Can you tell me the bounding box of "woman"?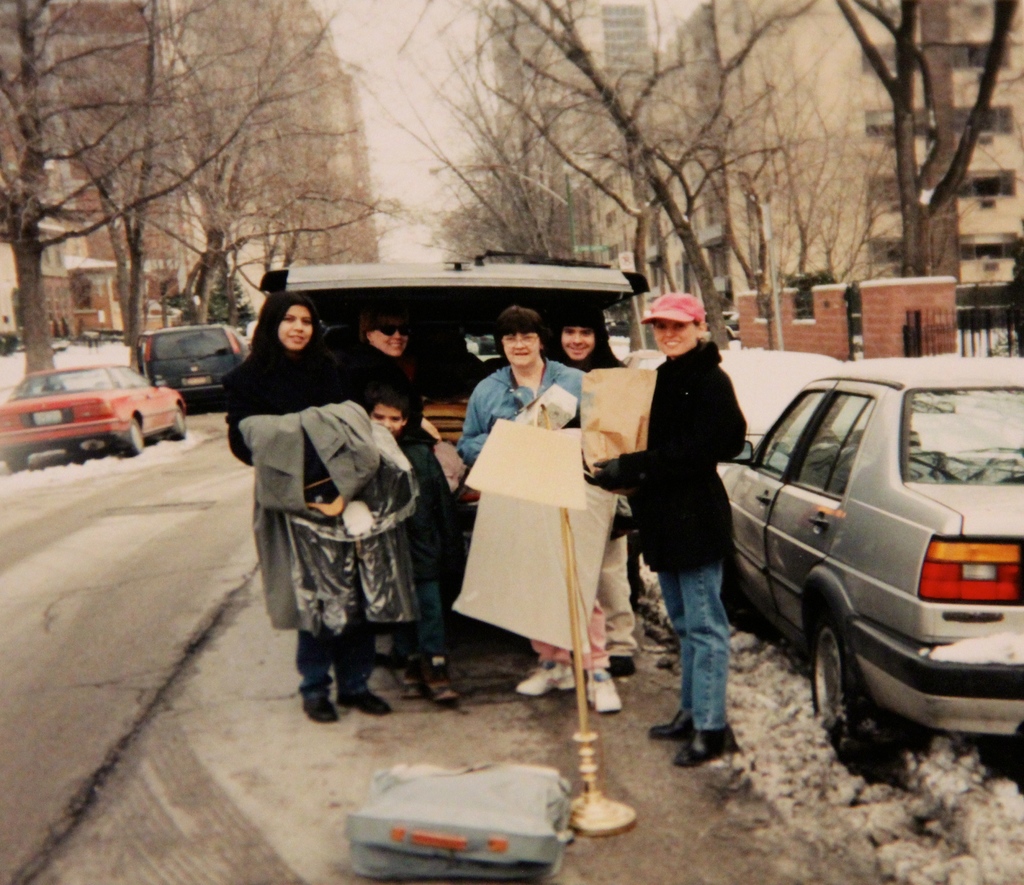
<region>611, 277, 774, 771</region>.
